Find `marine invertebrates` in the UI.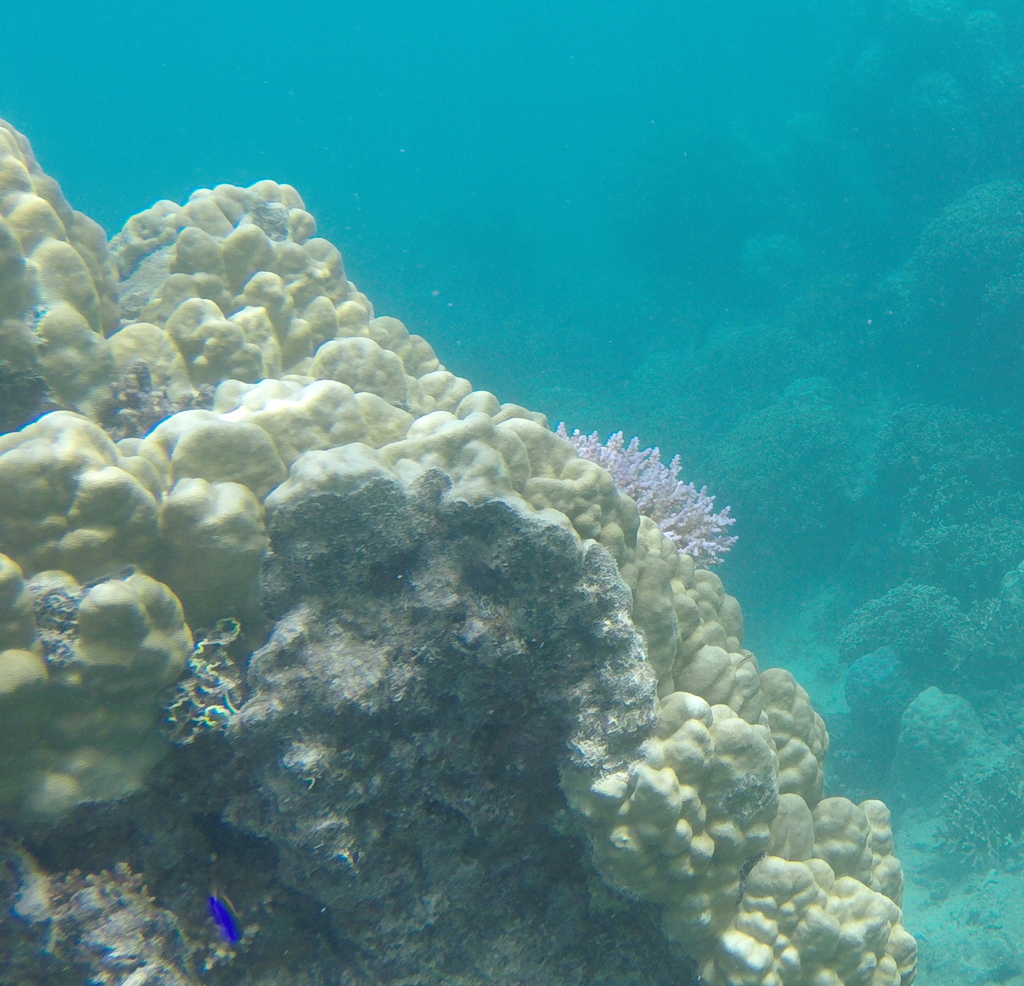
UI element at region(730, 366, 922, 546).
